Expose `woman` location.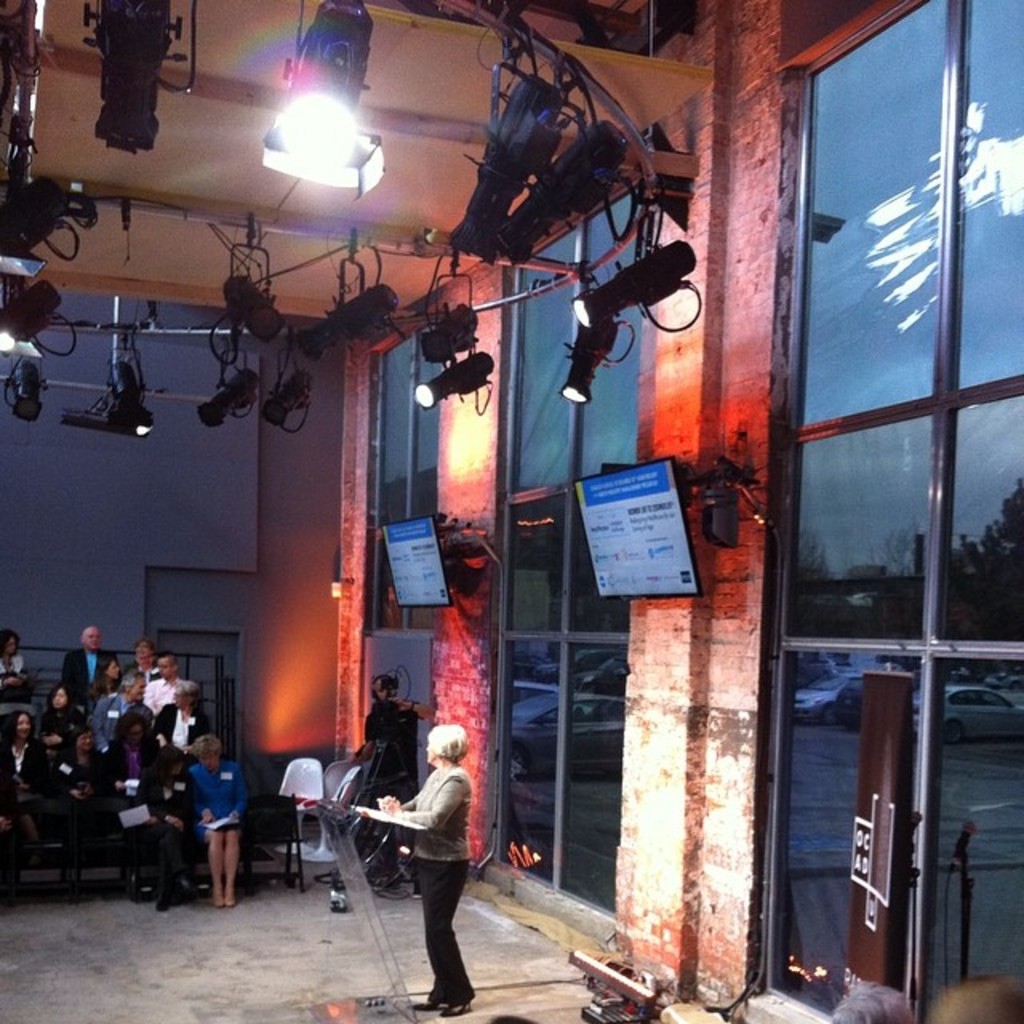
Exposed at (0,626,35,690).
